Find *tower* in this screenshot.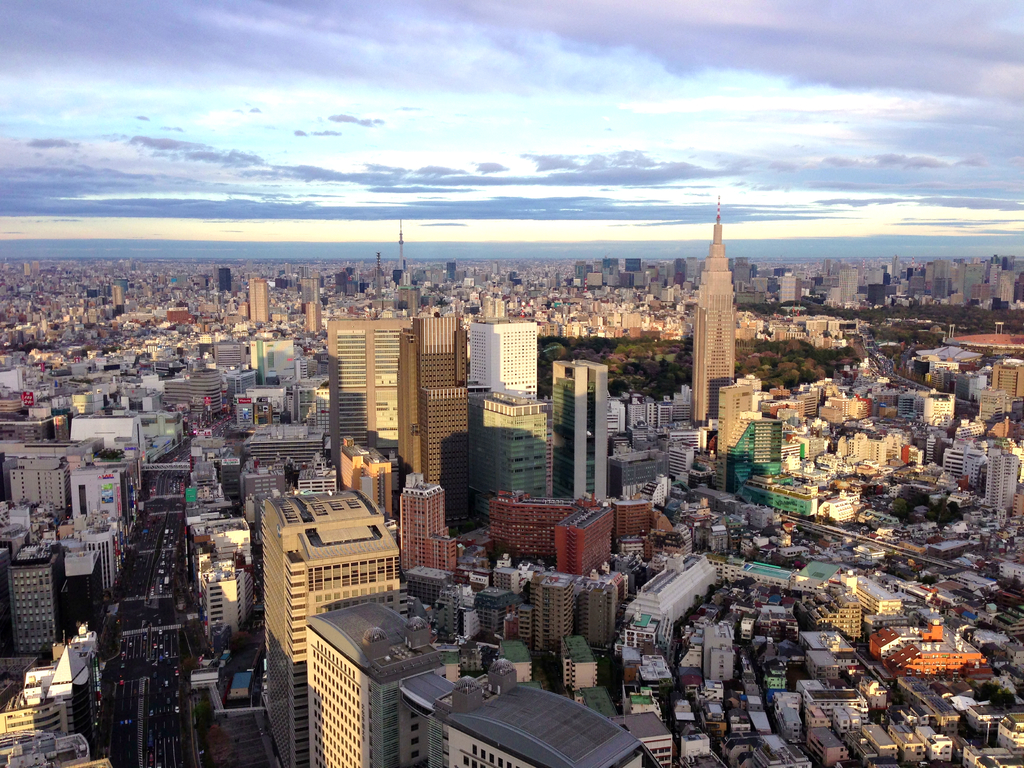
The bounding box for *tower* is left=620, top=500, right=654, bottom=554.
